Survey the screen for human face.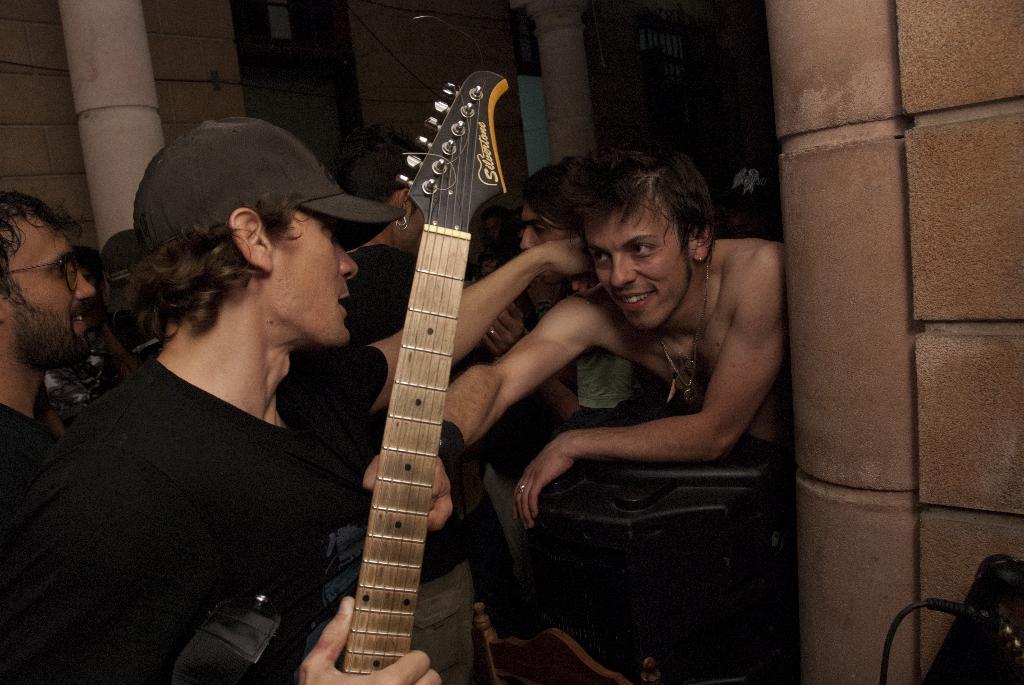
Survey found: (x1=584, y1=201, x2=694, y2=331).
